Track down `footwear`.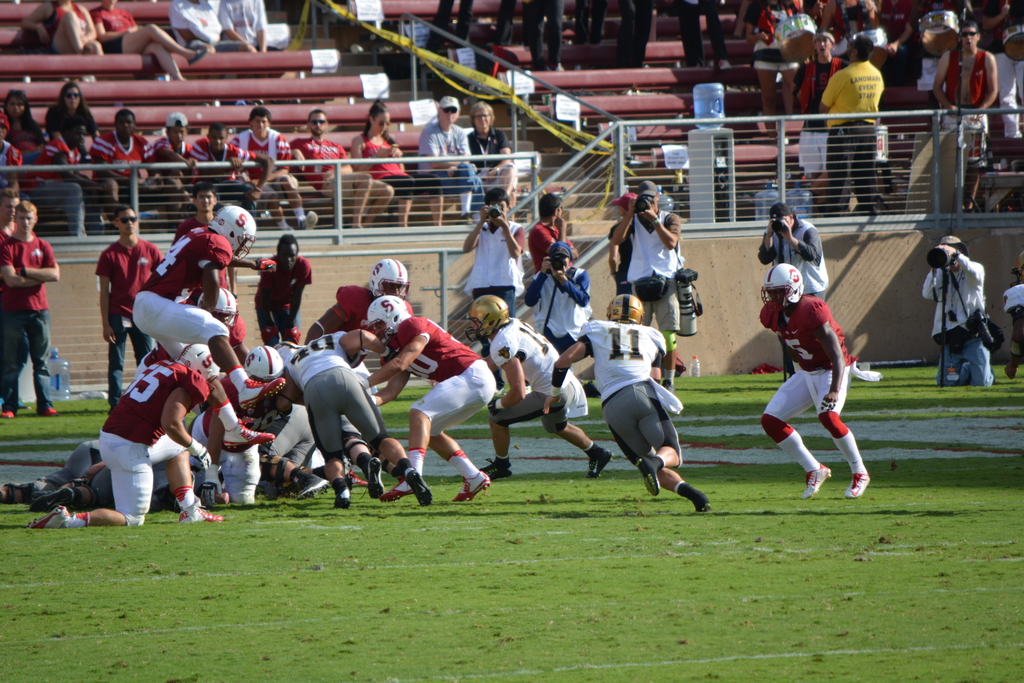
Tracked to [45,406,61,420].
